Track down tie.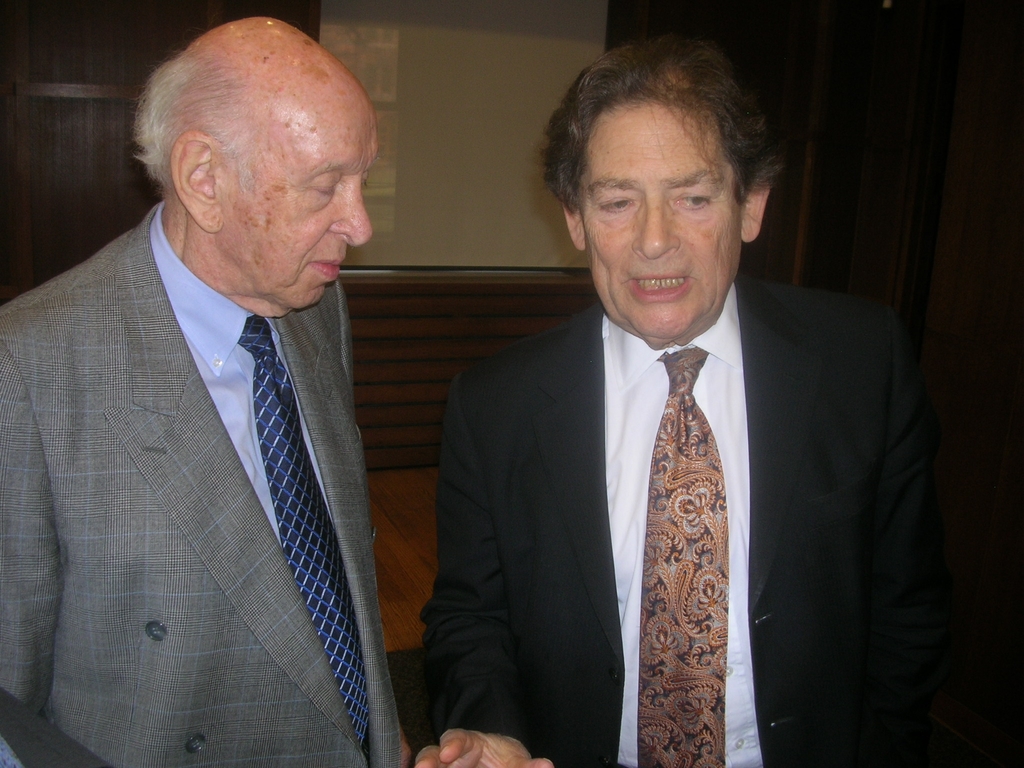
Tracked to select_region(635, 342, 735, 767).
